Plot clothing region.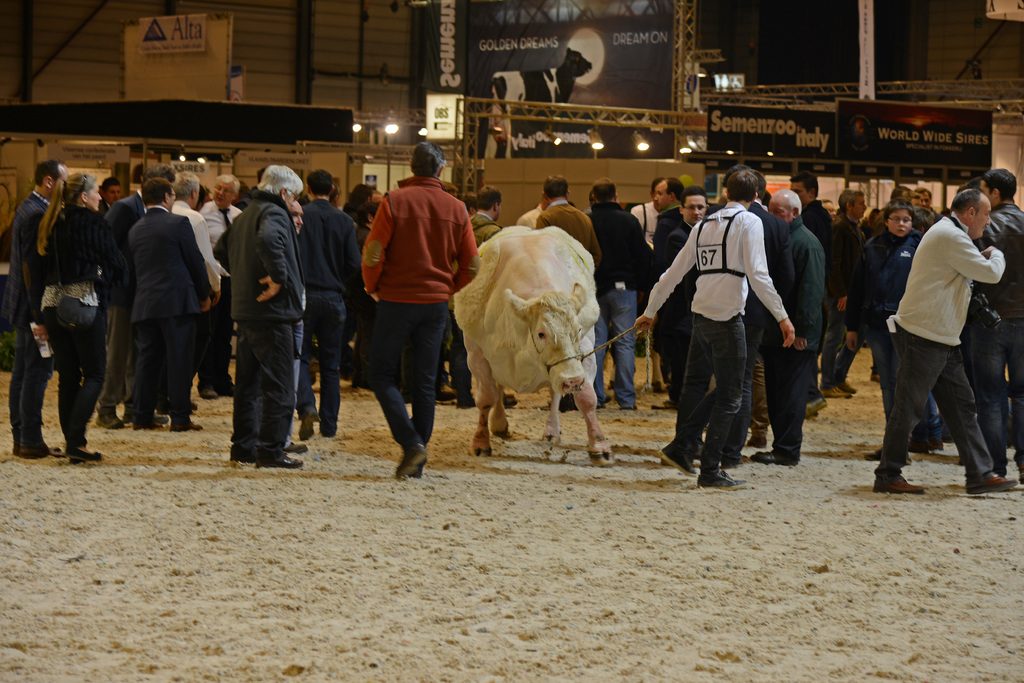
Plotted at Rect(35, 210, 125, 445).
